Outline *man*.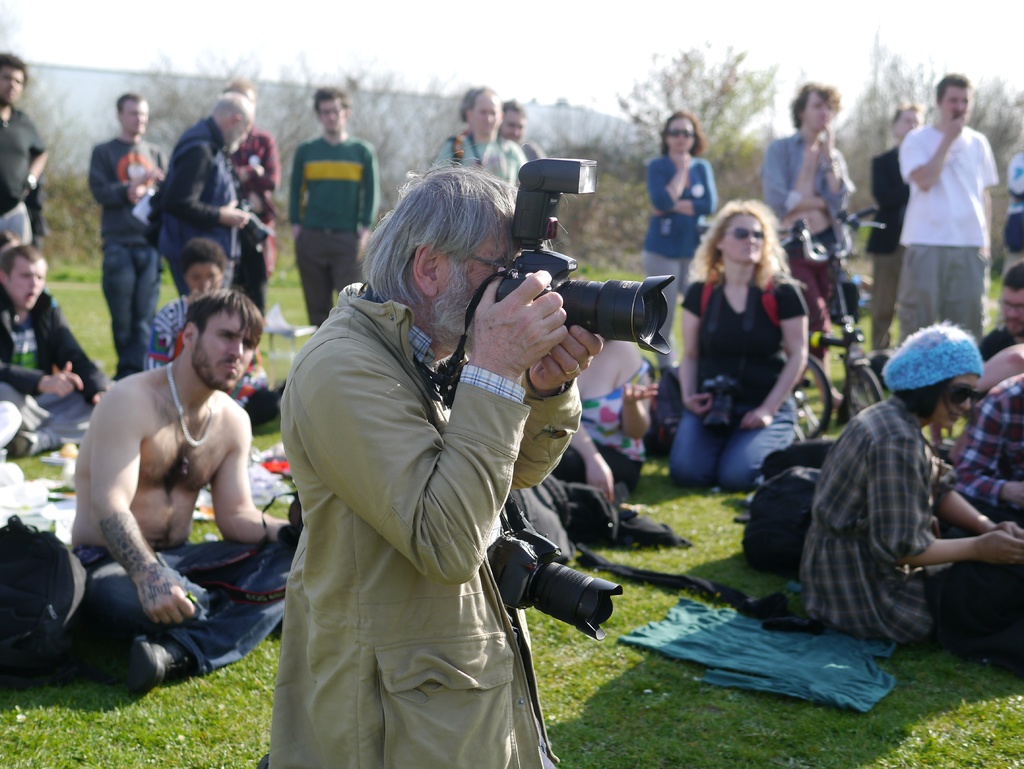
Outline: <bbox>980, 259, 1023, 360</bbox>.
